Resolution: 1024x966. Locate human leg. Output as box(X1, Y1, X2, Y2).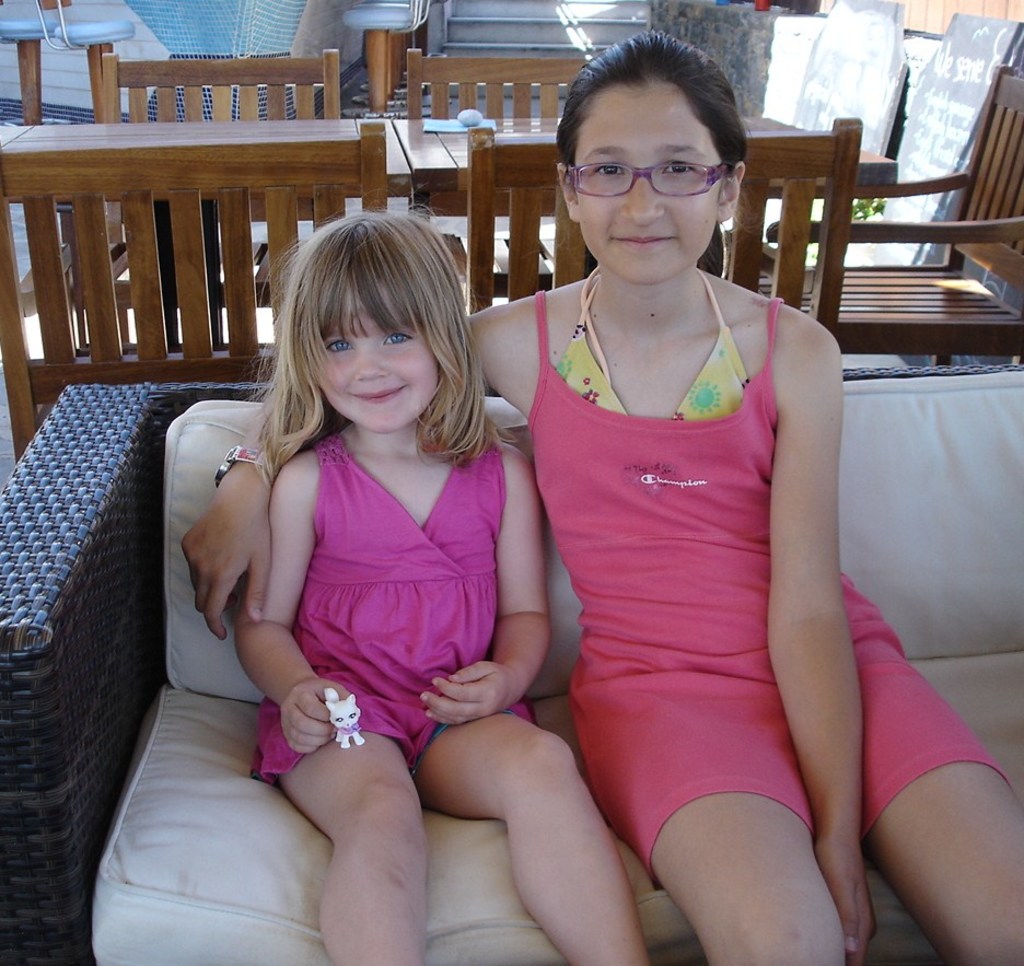
box(852, 609, 1023, 965).
